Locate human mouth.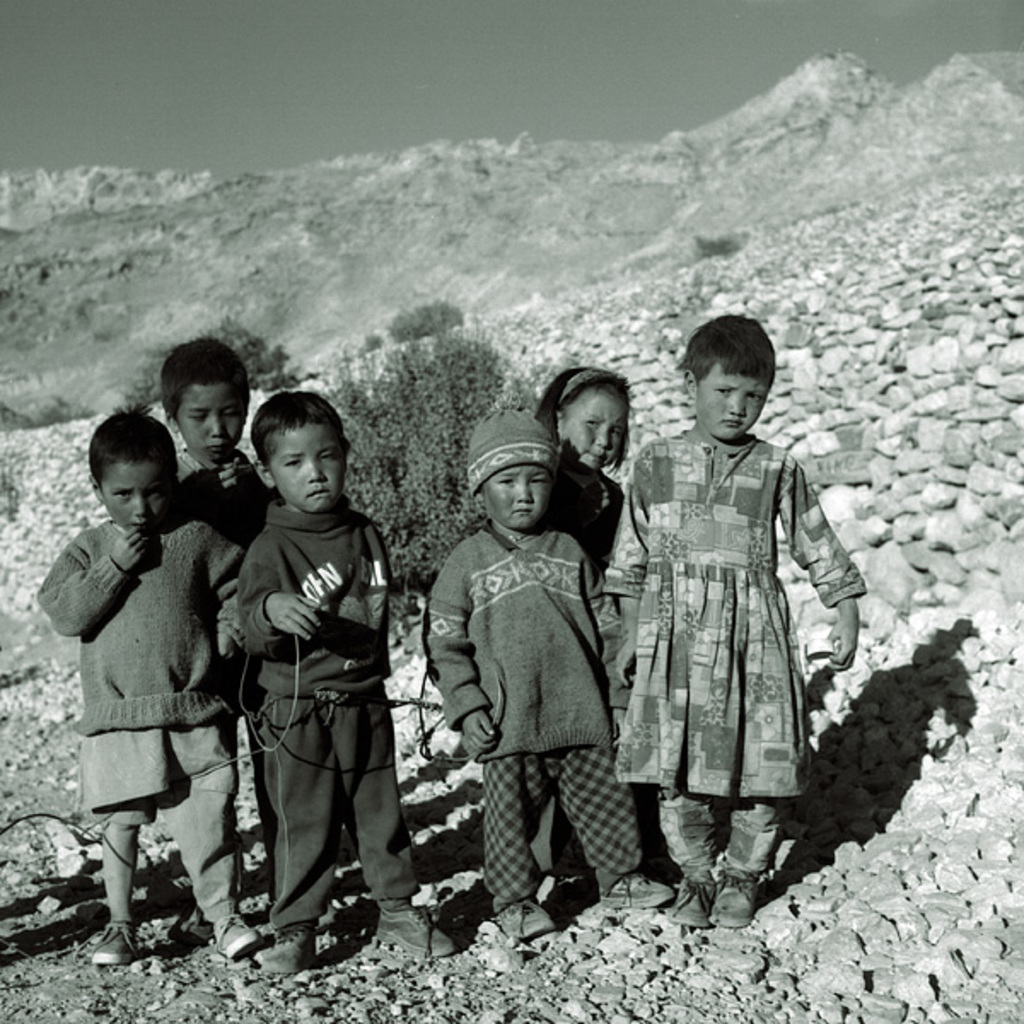
Bounding box: crop(305, 488, 333, 502).
